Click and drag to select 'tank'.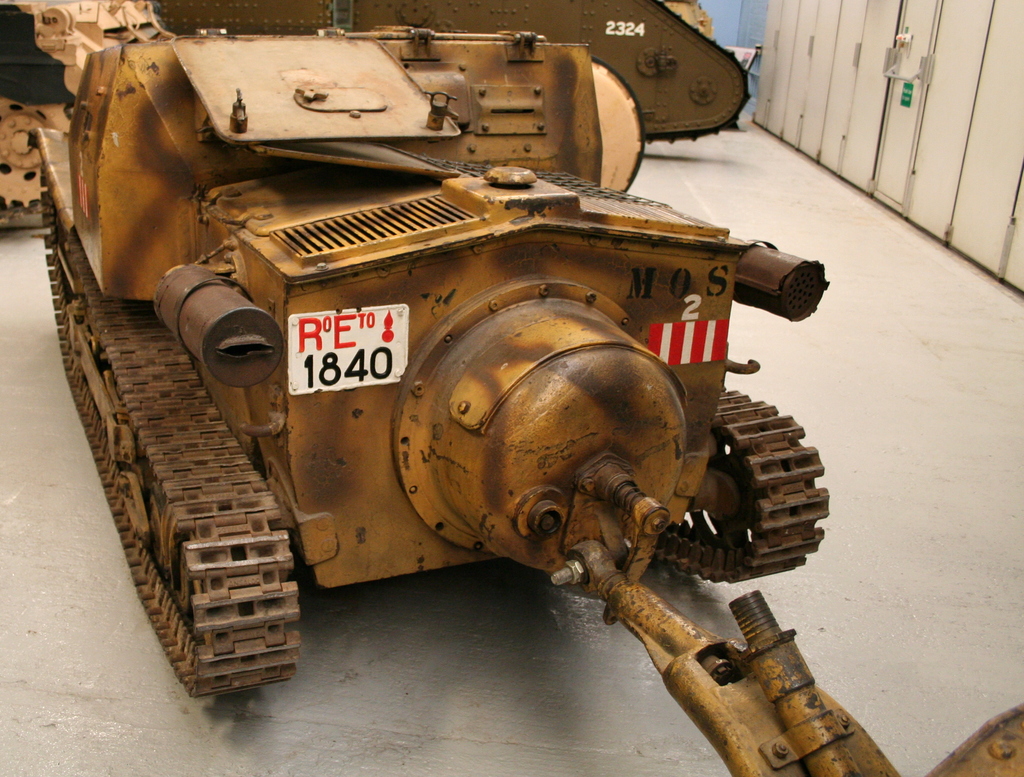
Selection: BBox(35, 0, 902, 776).
